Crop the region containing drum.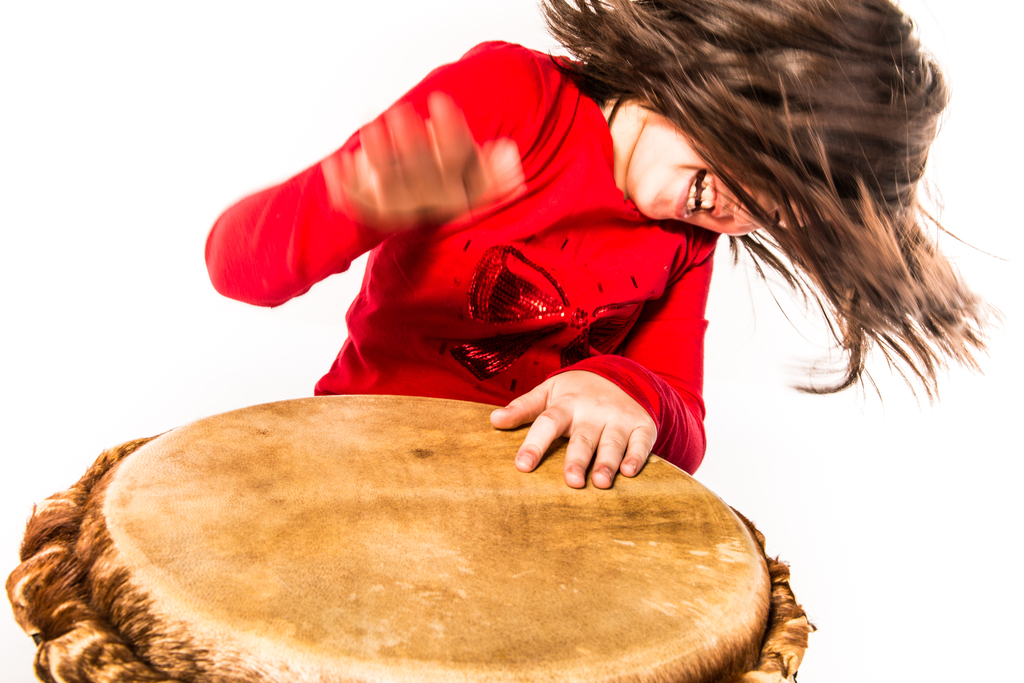
Crop region: Rect(0, 391, 820, 682).
